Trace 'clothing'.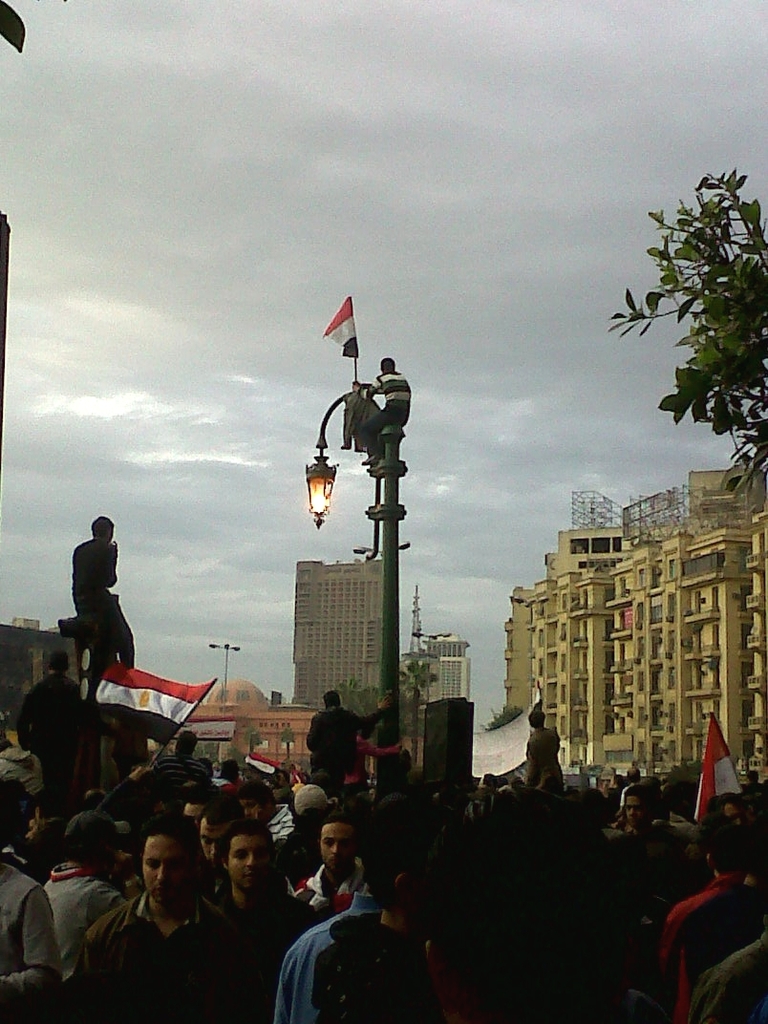
Traced to locate(206, 772, 244, 809).
